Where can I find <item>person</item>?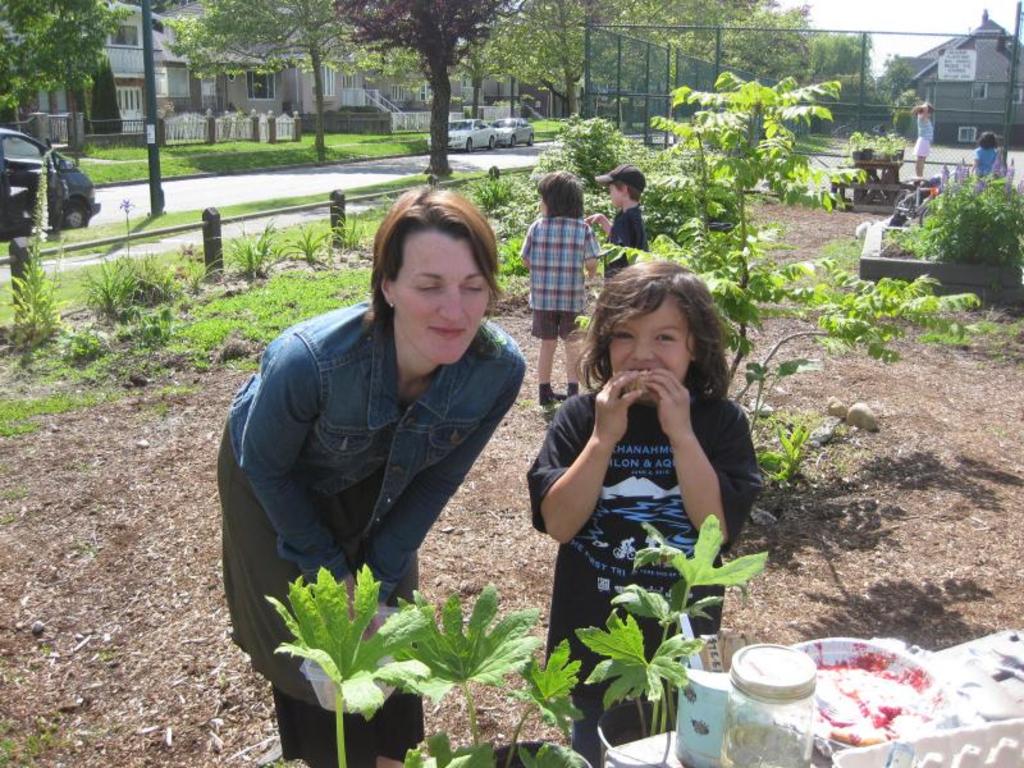
You can find it at {"left": 216, "top": 183, "right": 524, "bottom": 767}.
